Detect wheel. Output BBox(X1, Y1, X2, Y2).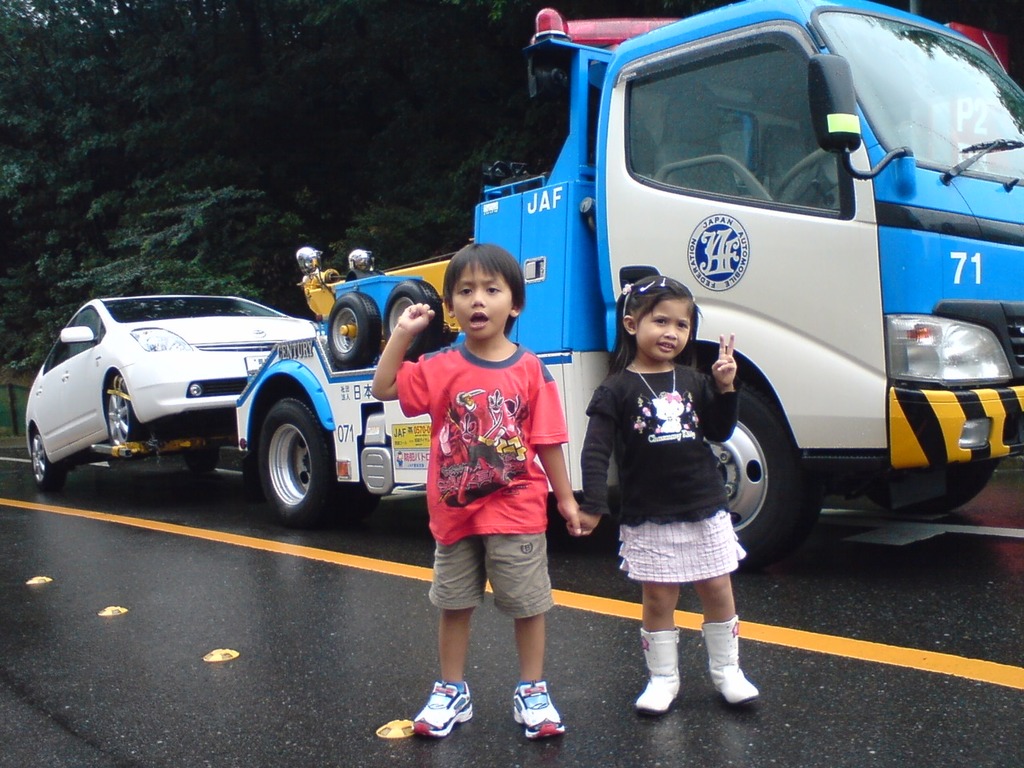
BBox(31, 430, 63, 491).
